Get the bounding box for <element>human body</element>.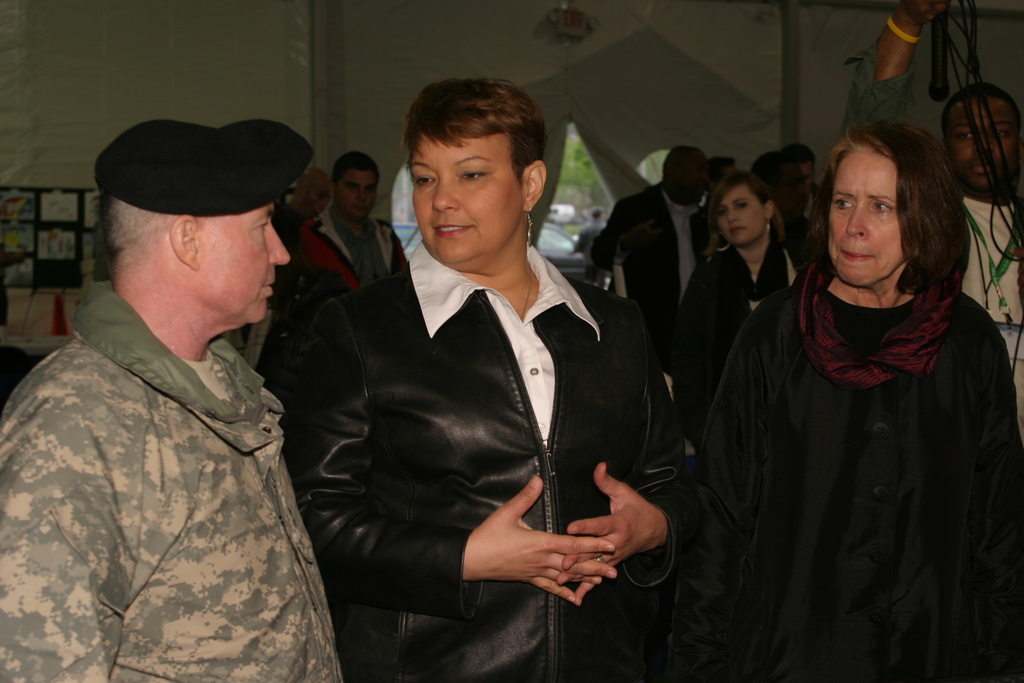
941,86,1021,382.
